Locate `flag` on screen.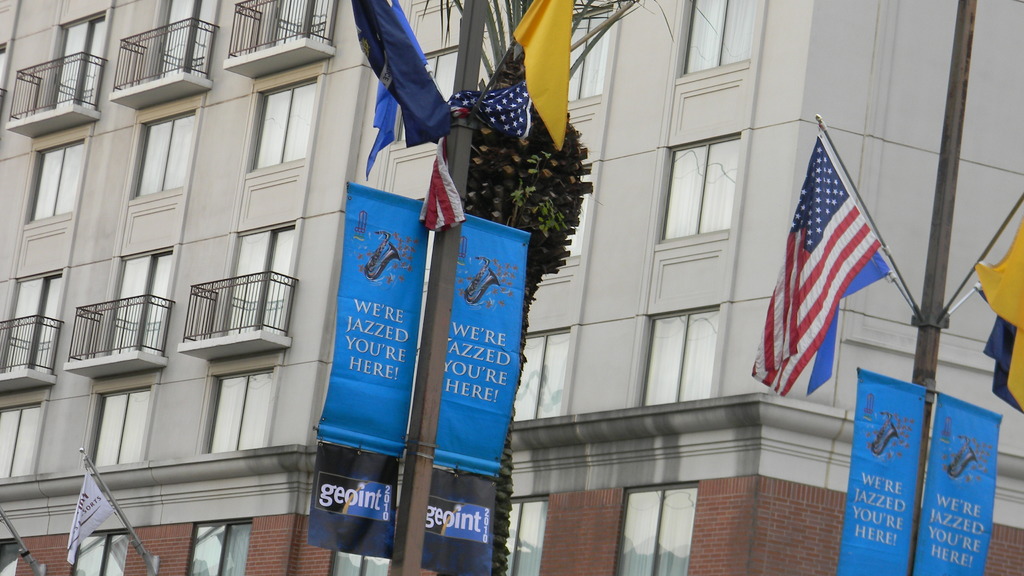
On screen at [452,86,538,147].
